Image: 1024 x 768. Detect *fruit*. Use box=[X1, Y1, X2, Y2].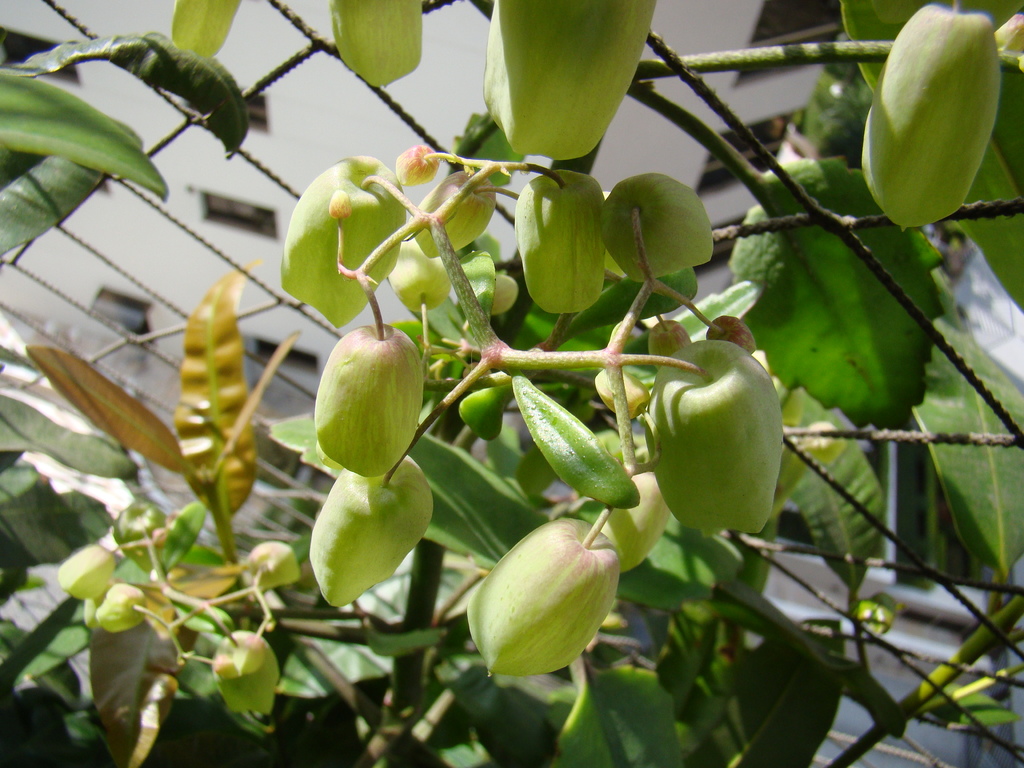
box=[273, 156, 403, 329].
